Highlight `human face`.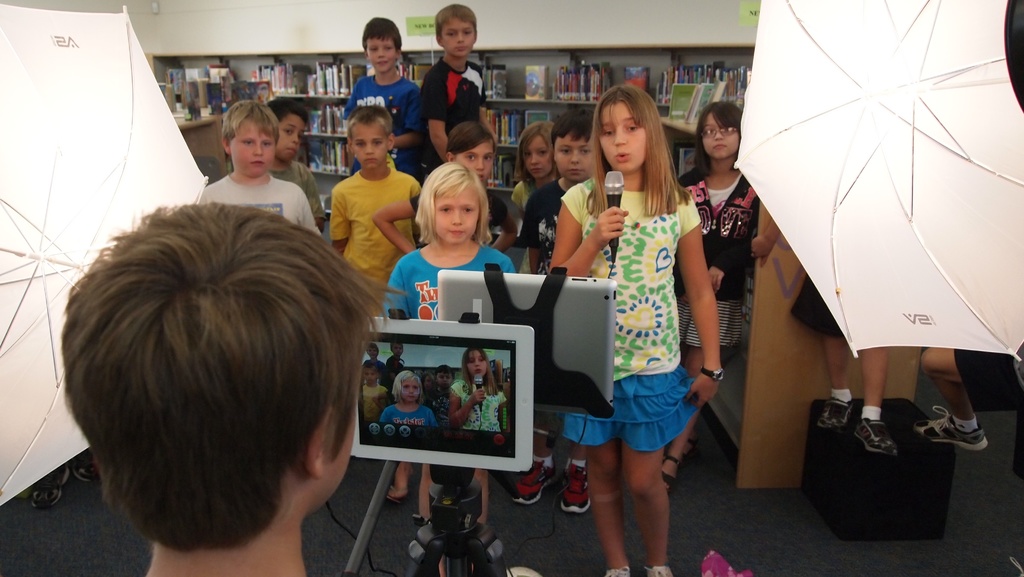
Highlighted region: [left=458, top=137, right=495, bottom=181].
